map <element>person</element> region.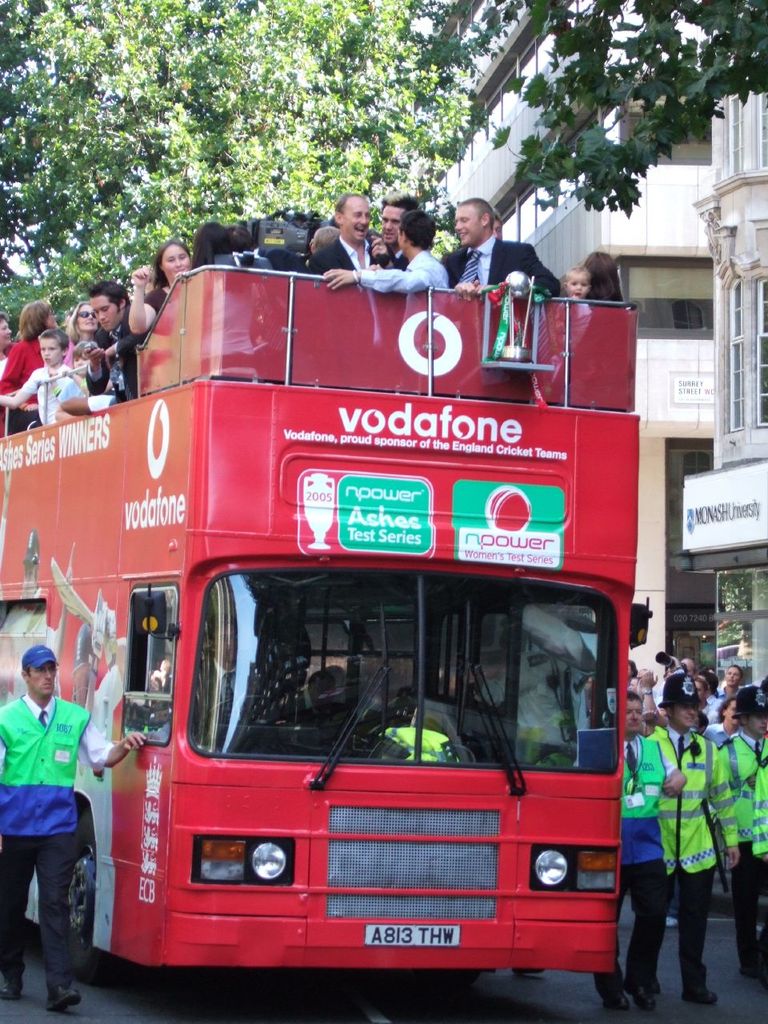
Mapped to 456 190 549 285.
